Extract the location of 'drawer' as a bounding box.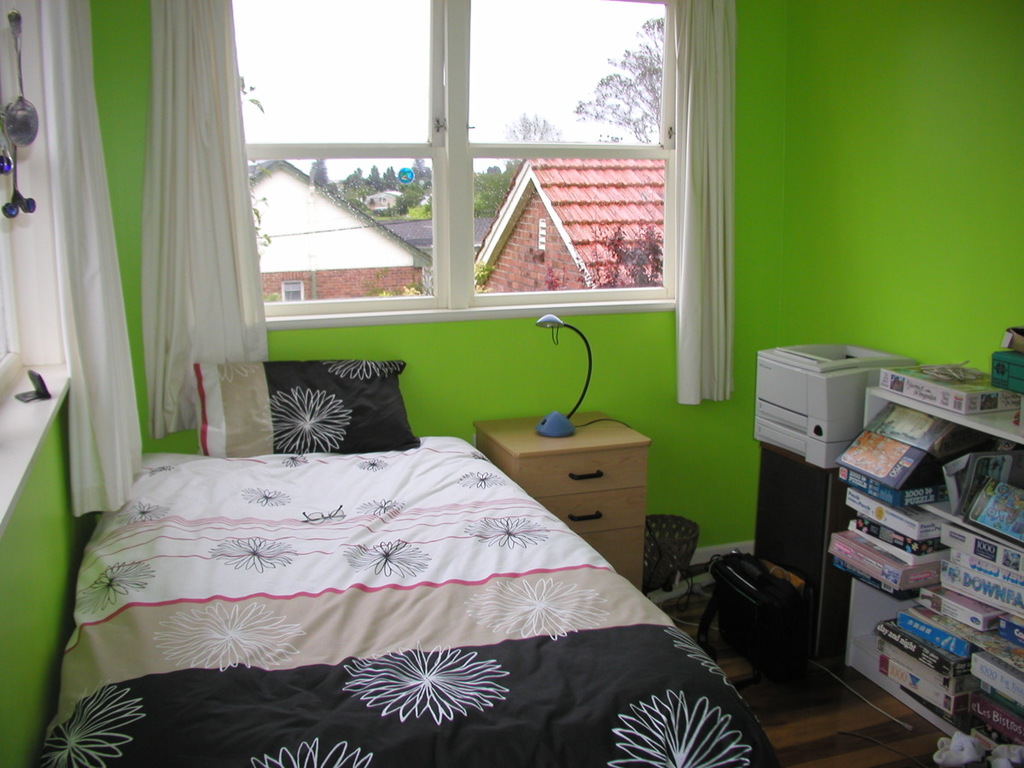
(542, 488, 643, 538).
